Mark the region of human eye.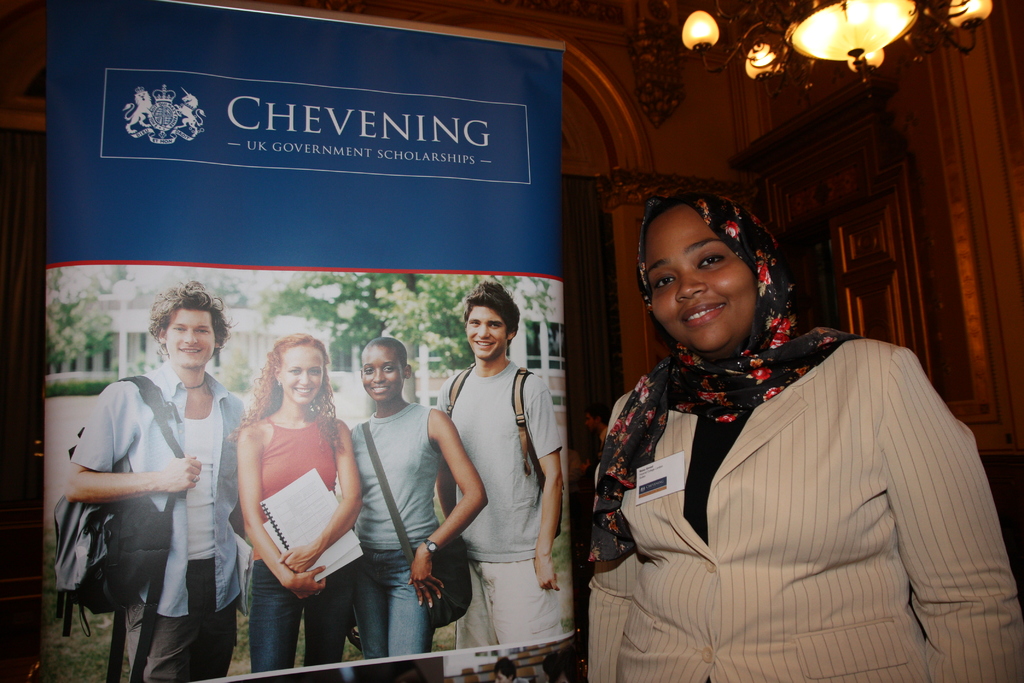
Region: pyautogui.locateOnScreen(489, 321, 505, 332).
